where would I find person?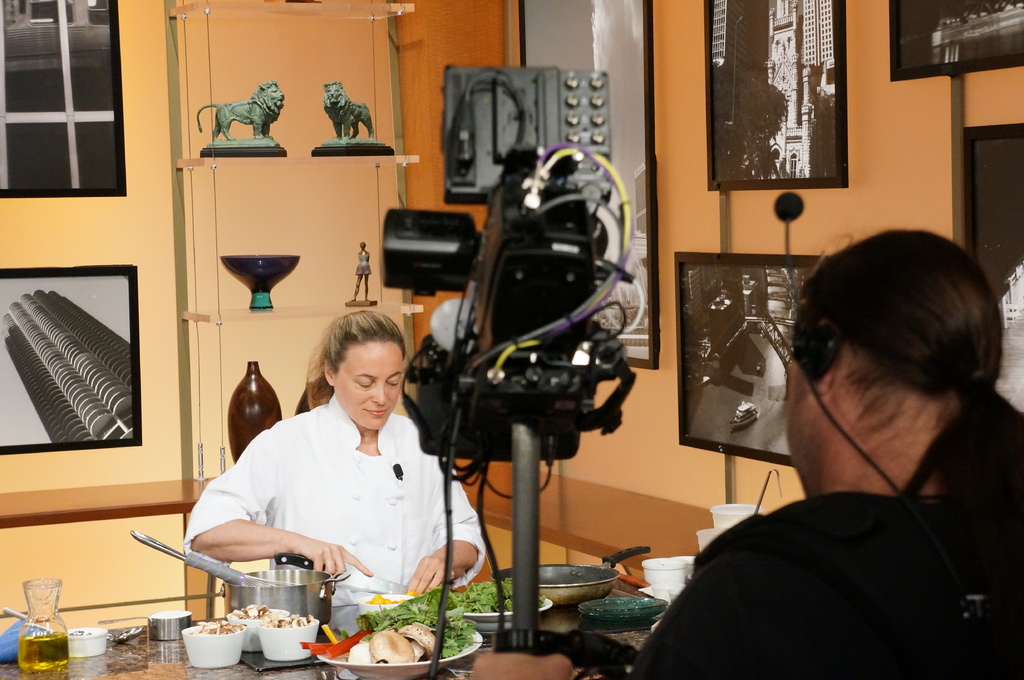
At bbox=(200, 294, 460, 642).
